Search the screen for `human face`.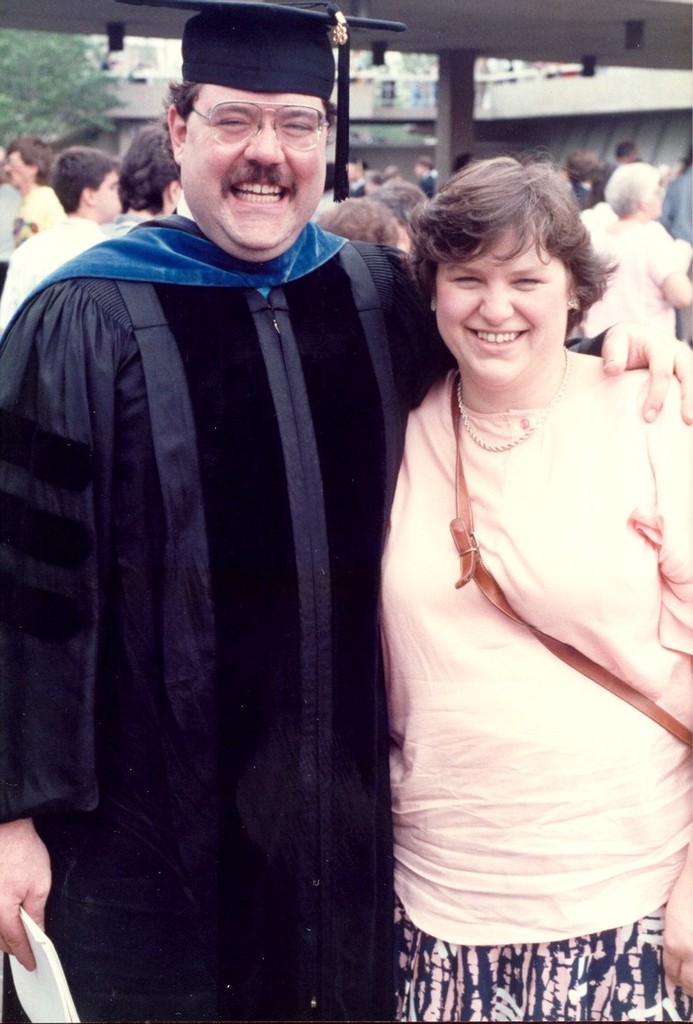
Found at x1=430 y1=226 x2=575 y2=391.
